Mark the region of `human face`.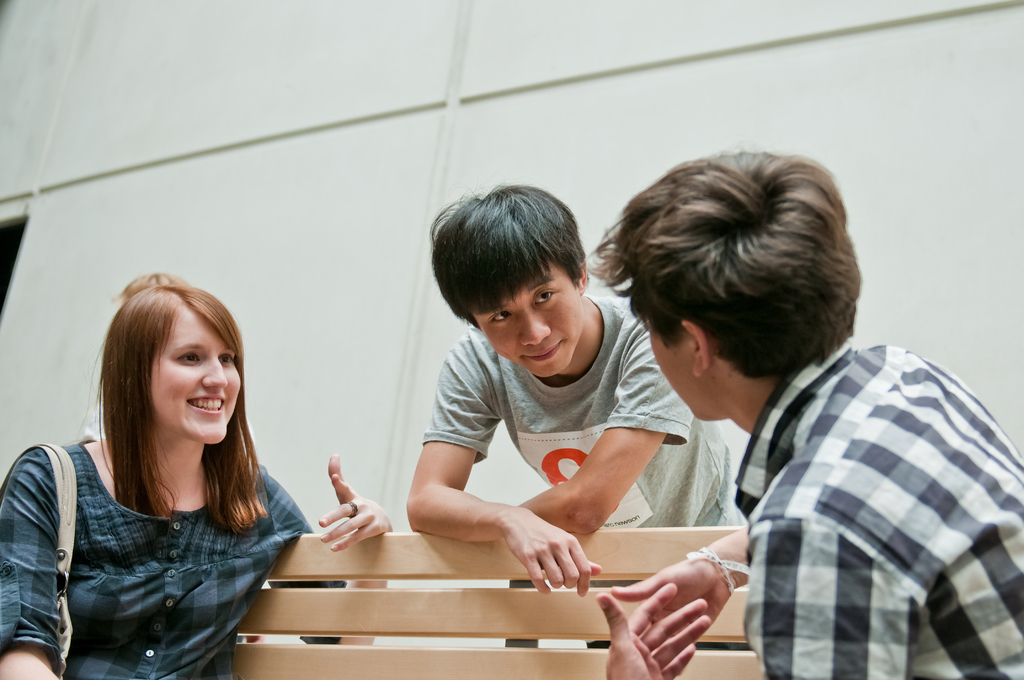
Region: (x1=629, y1=302, x2=716, y2=426).
